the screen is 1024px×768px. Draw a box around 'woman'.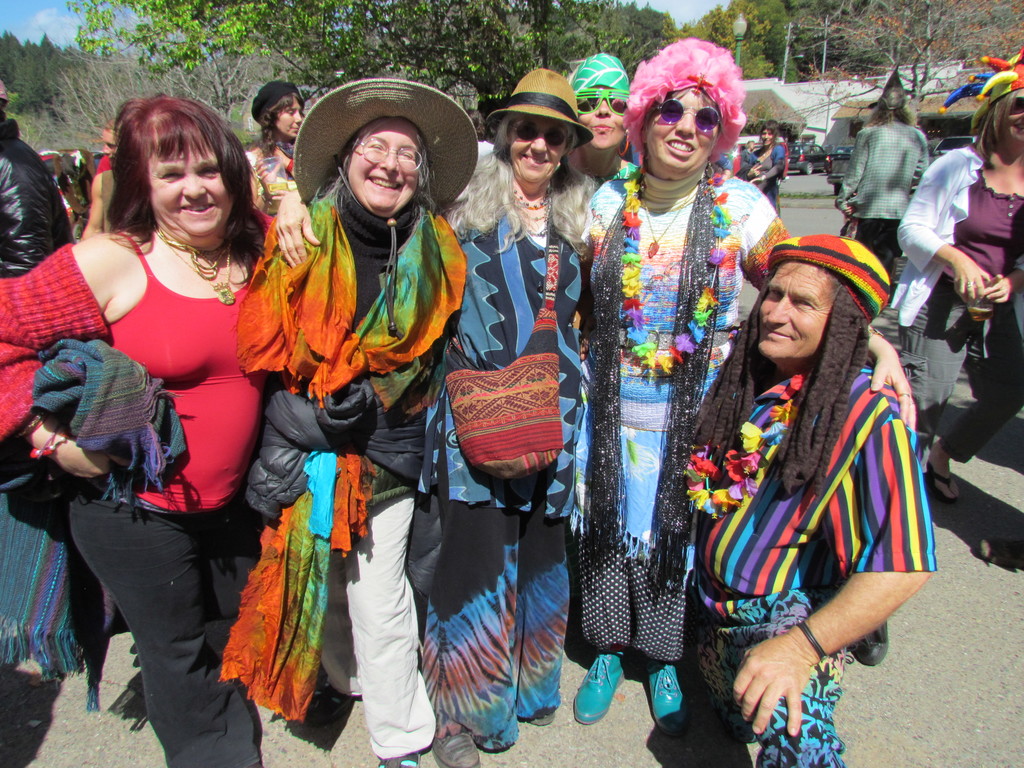
[left=68, top=122, right=136, bottom=237].
